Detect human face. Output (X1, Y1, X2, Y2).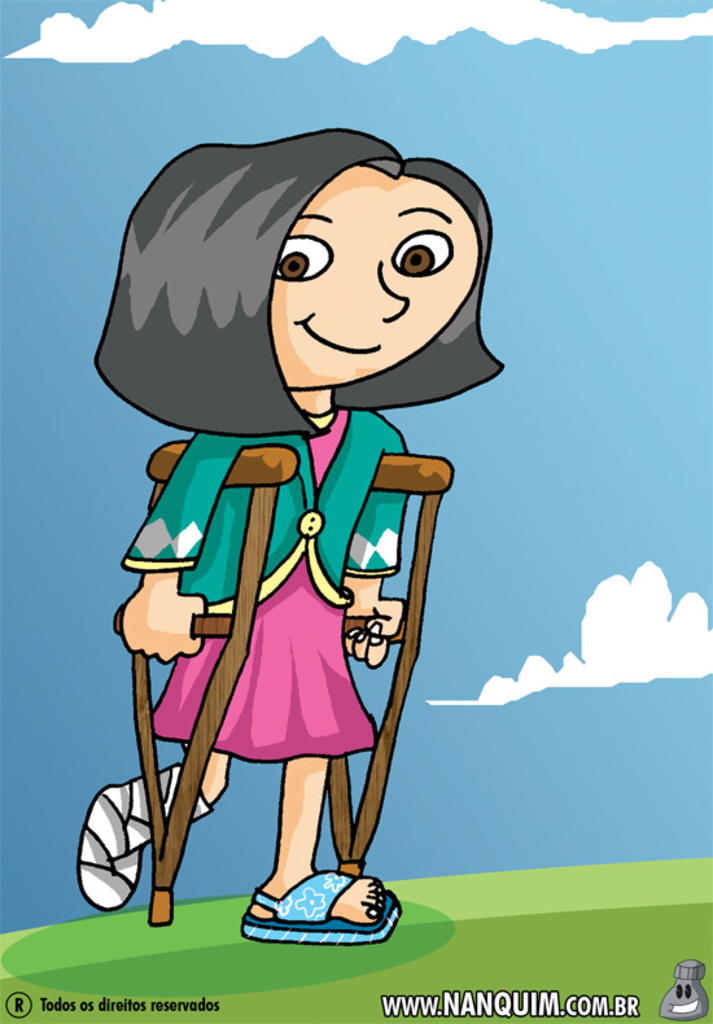
(267, 161, 478, 390).
